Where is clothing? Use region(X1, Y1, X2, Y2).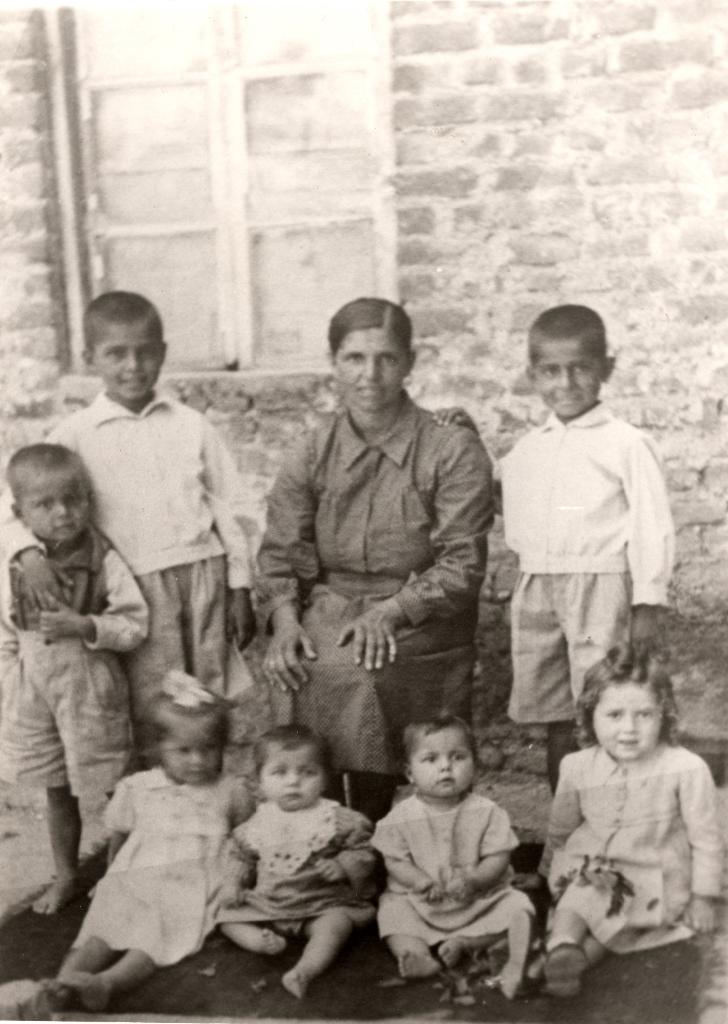
region(245, 390, 490, 791).
